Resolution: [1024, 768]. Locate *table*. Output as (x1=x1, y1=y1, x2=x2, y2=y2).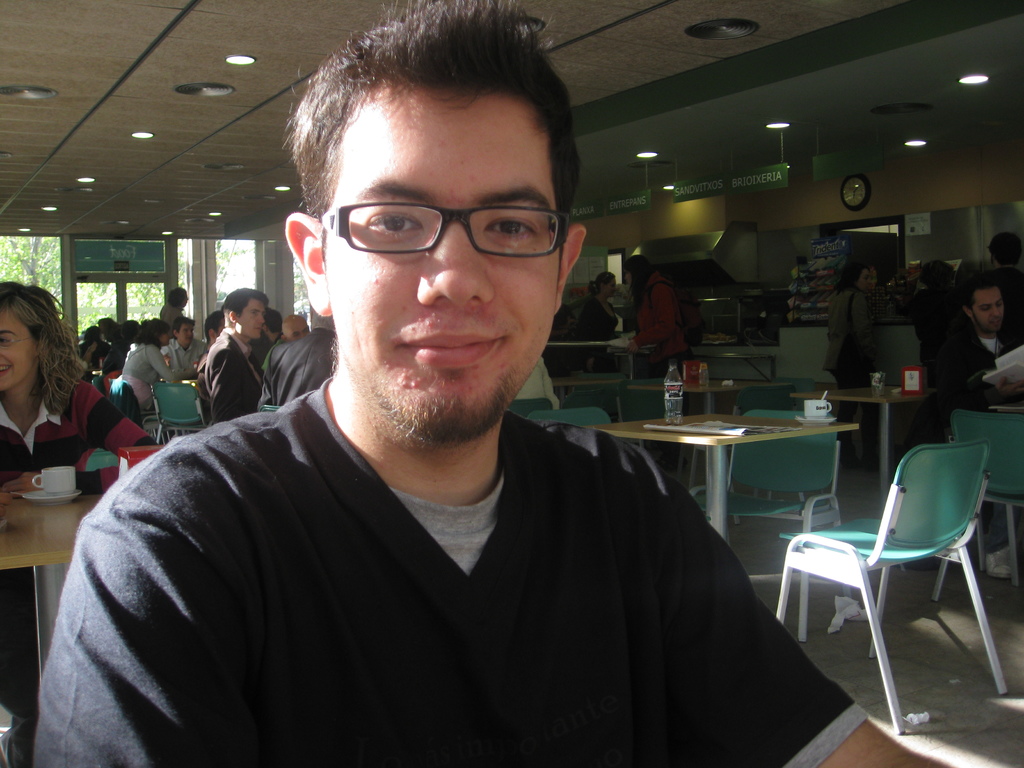
(x1=0, y1=479, x2=112, y2=691).
